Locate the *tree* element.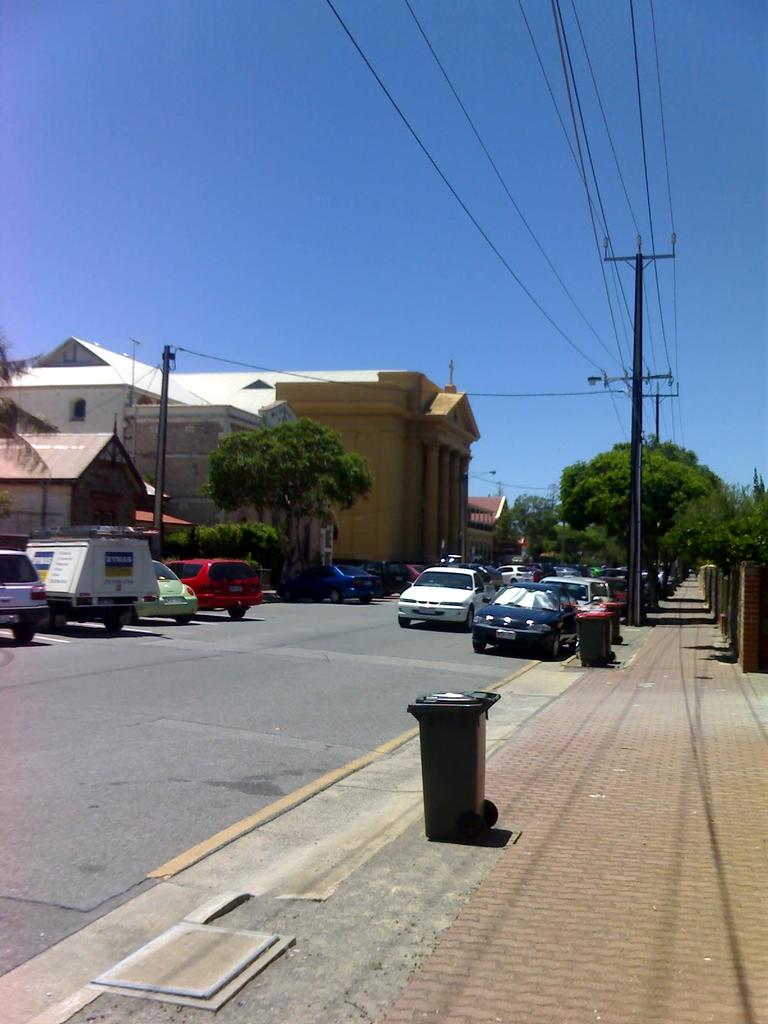
Element bbox: detection(202, 417, 369, 582).
